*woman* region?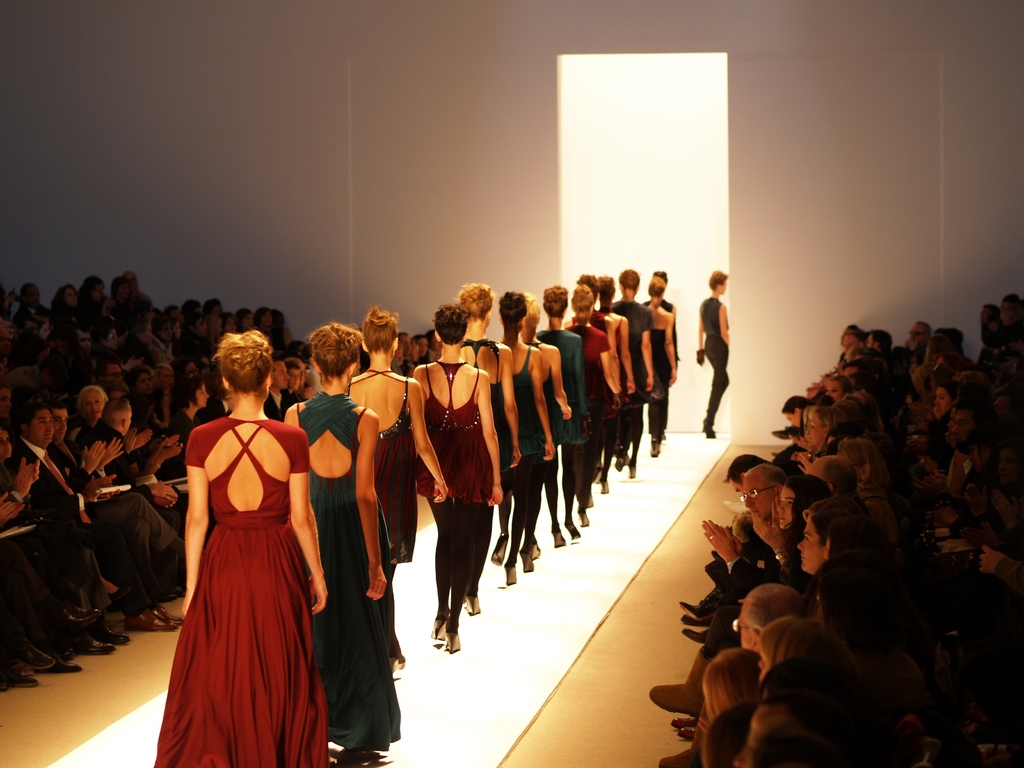
region(156, 359, 174, 387)
